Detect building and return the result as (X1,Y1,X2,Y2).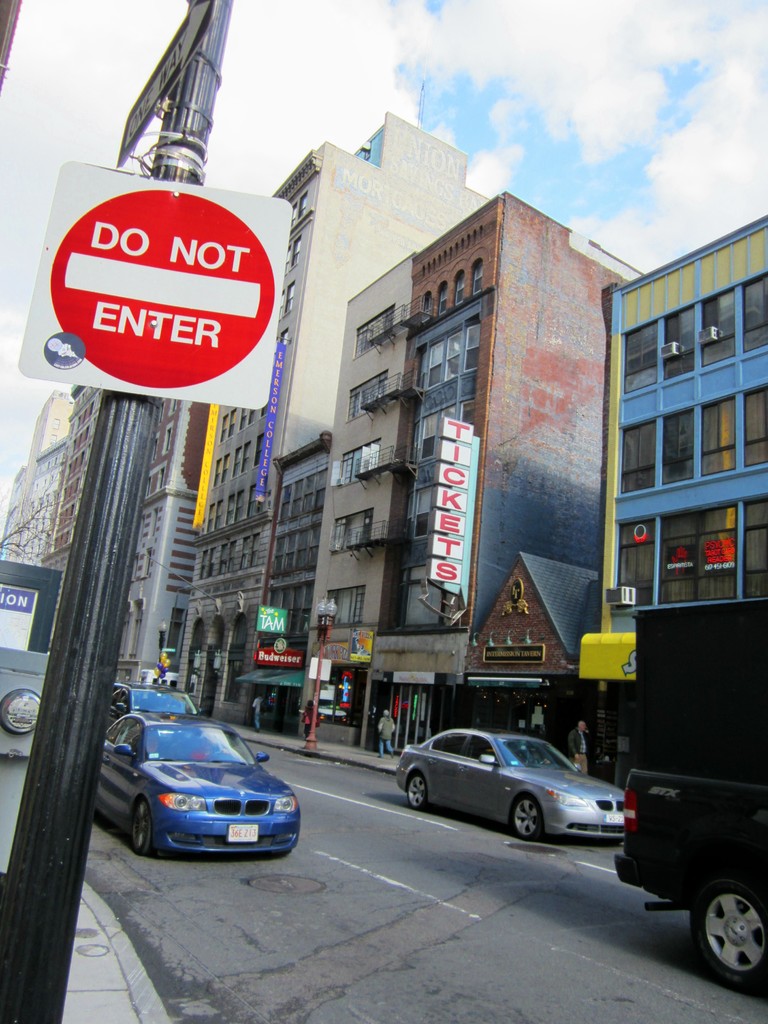
(173,106,652,731).
